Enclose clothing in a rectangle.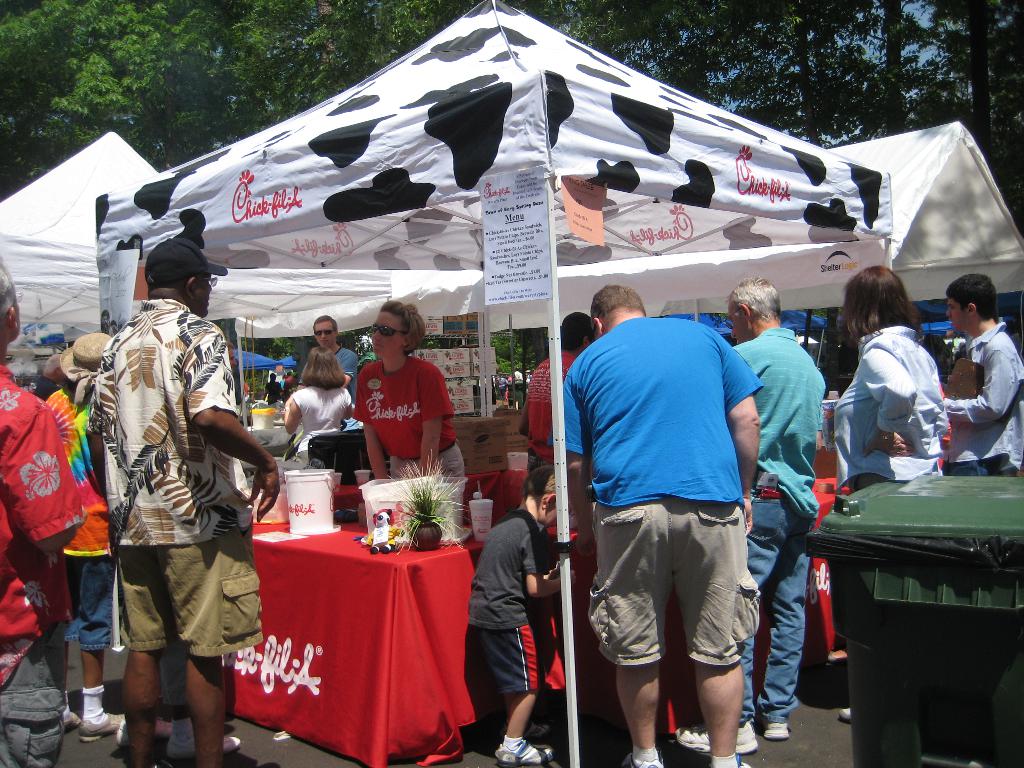
464,506,575,693.
